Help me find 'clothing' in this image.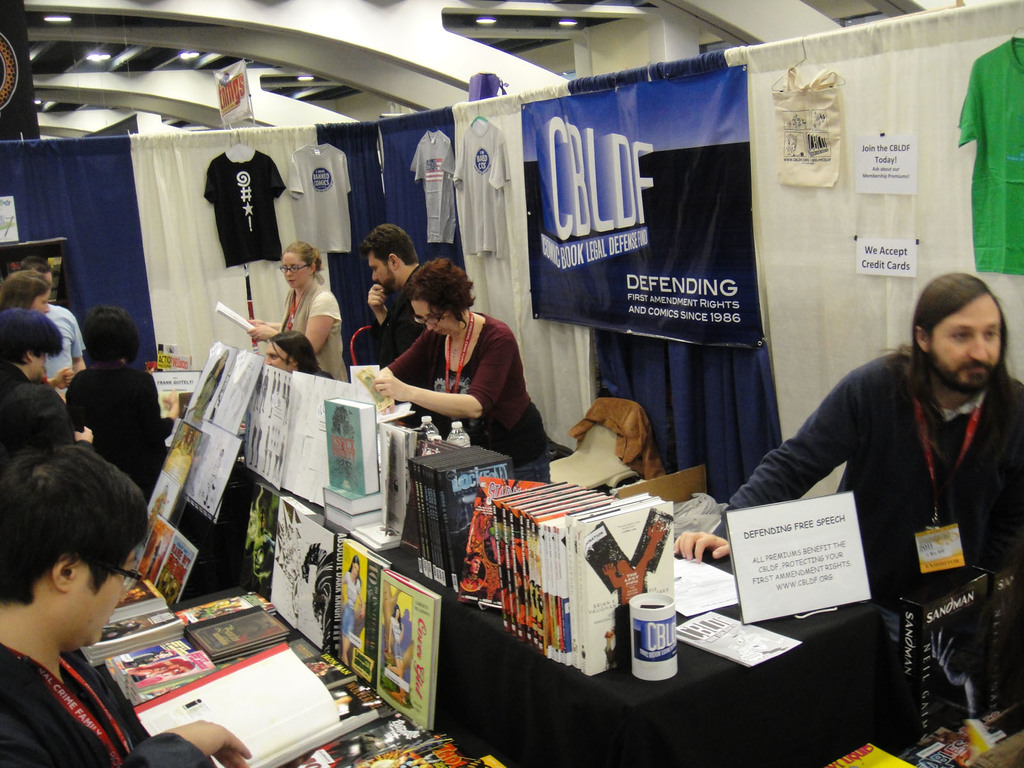
Found it: crop(963, 32, 1023, 277).
